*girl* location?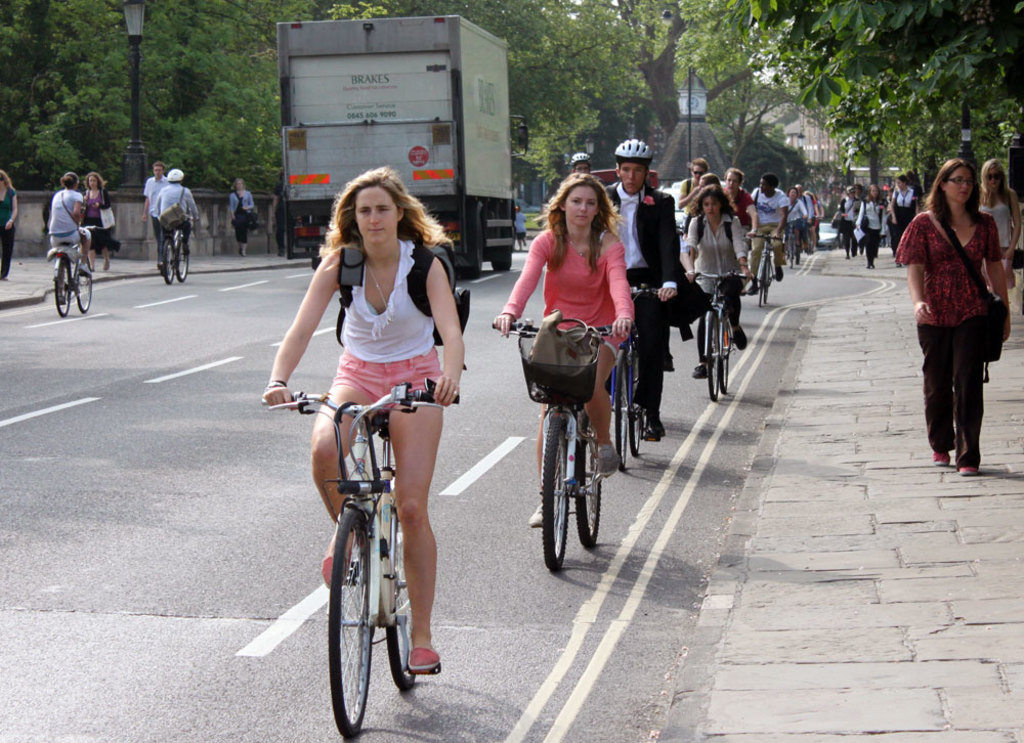
box=[681, 189, 755, 375]
